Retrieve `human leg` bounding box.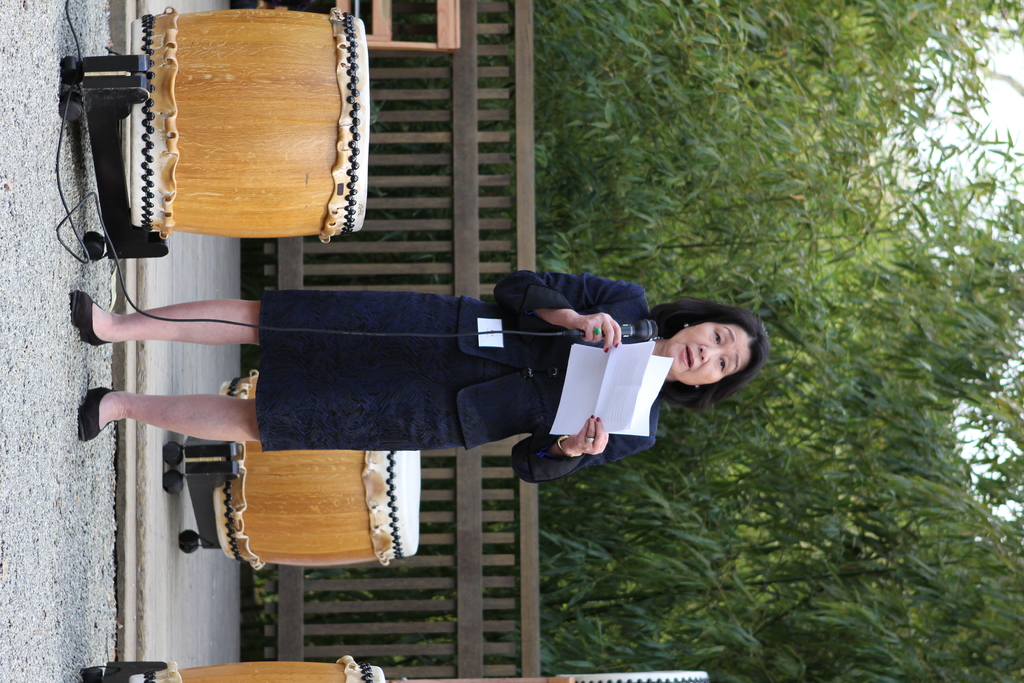
Bounding box: [x1=94, y1=296, x2=261, y2=347].
